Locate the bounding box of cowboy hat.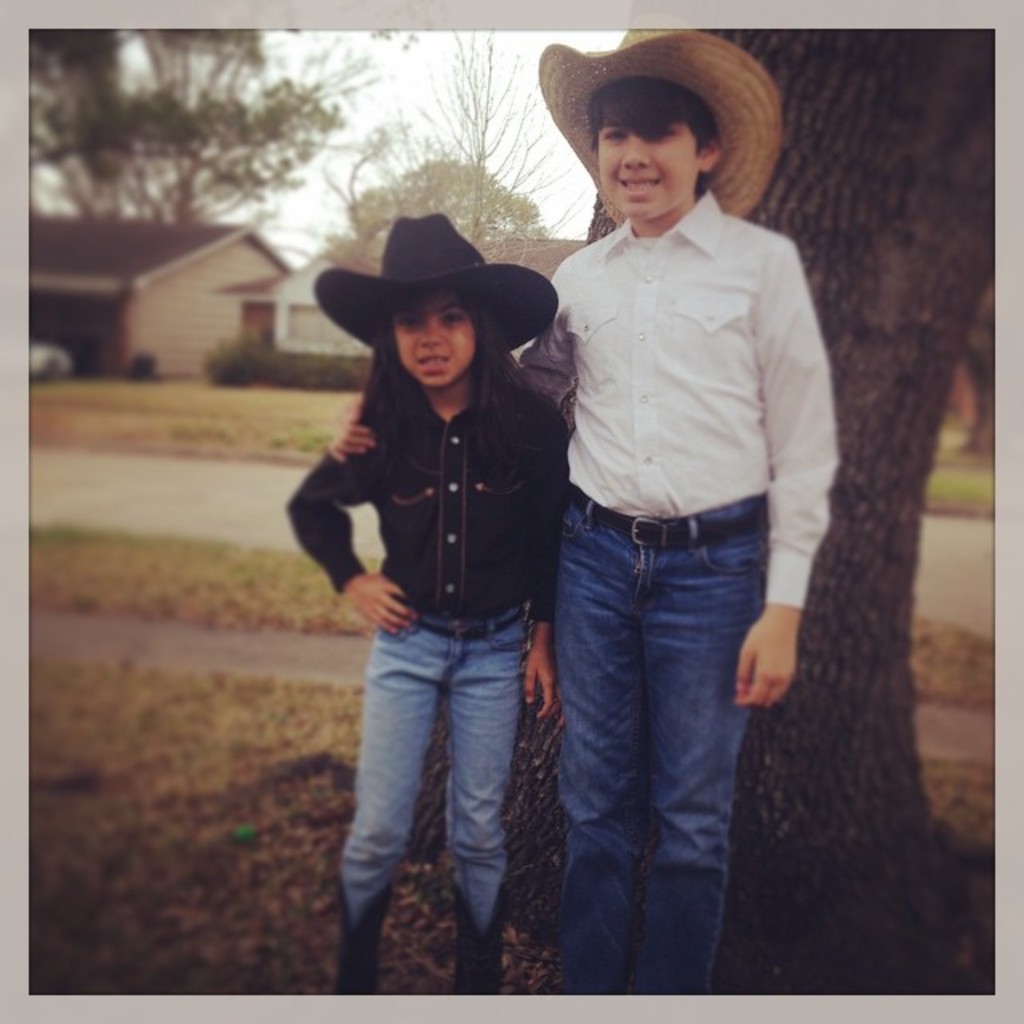
Bounding box: Rect(530, 13, 802, 221).
